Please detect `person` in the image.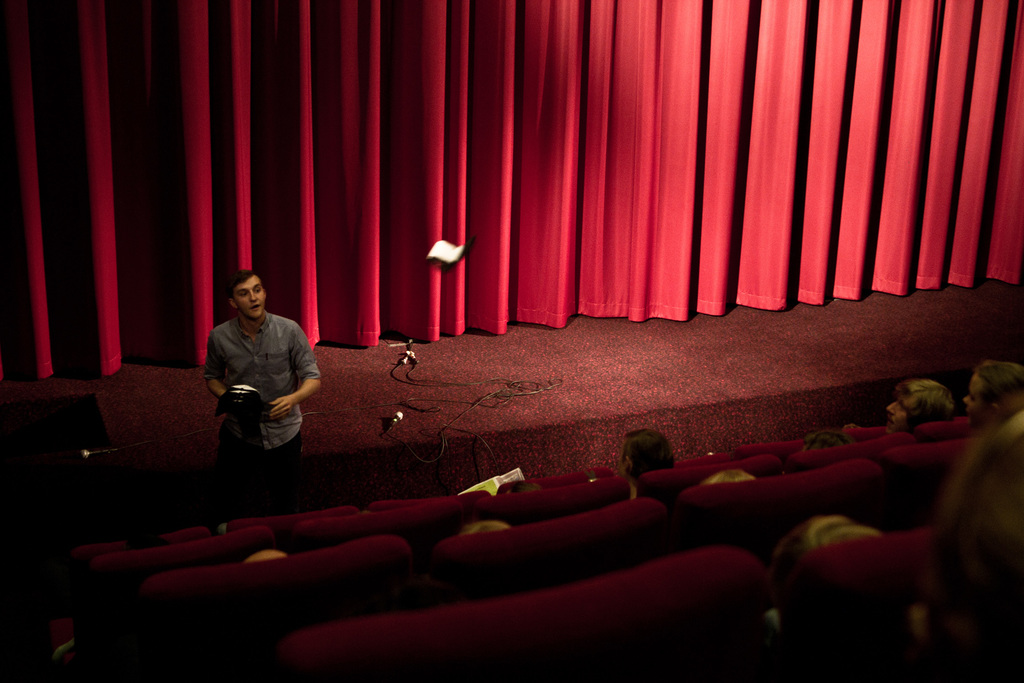
bbox=(243, 549, 285, 564).
